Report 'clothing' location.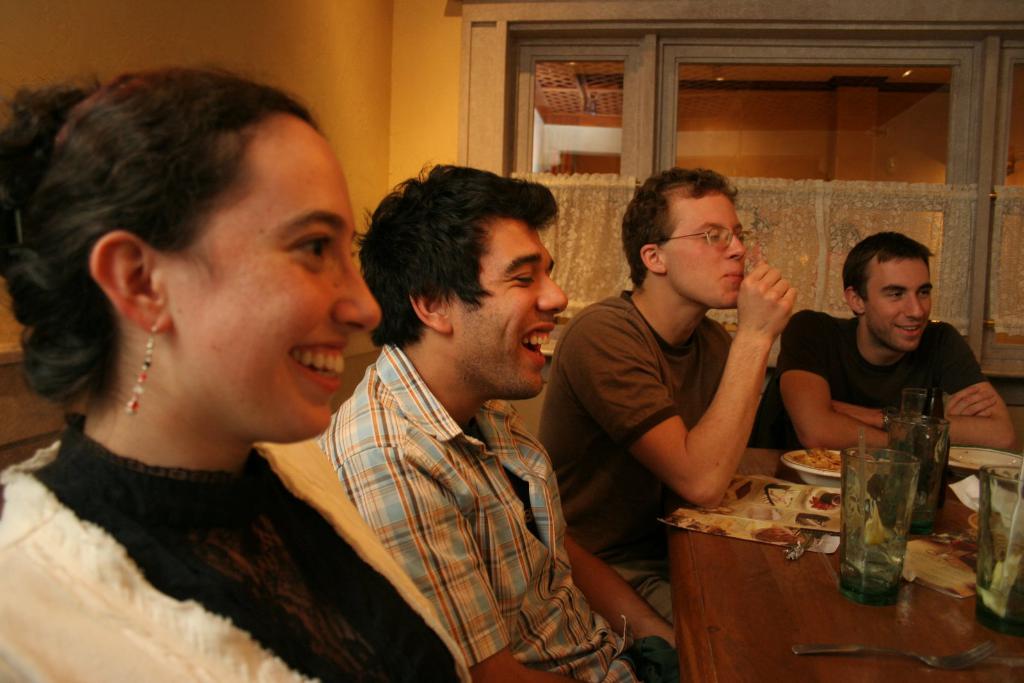
Report: [left=524, top=281, right=755, bottom=639].
